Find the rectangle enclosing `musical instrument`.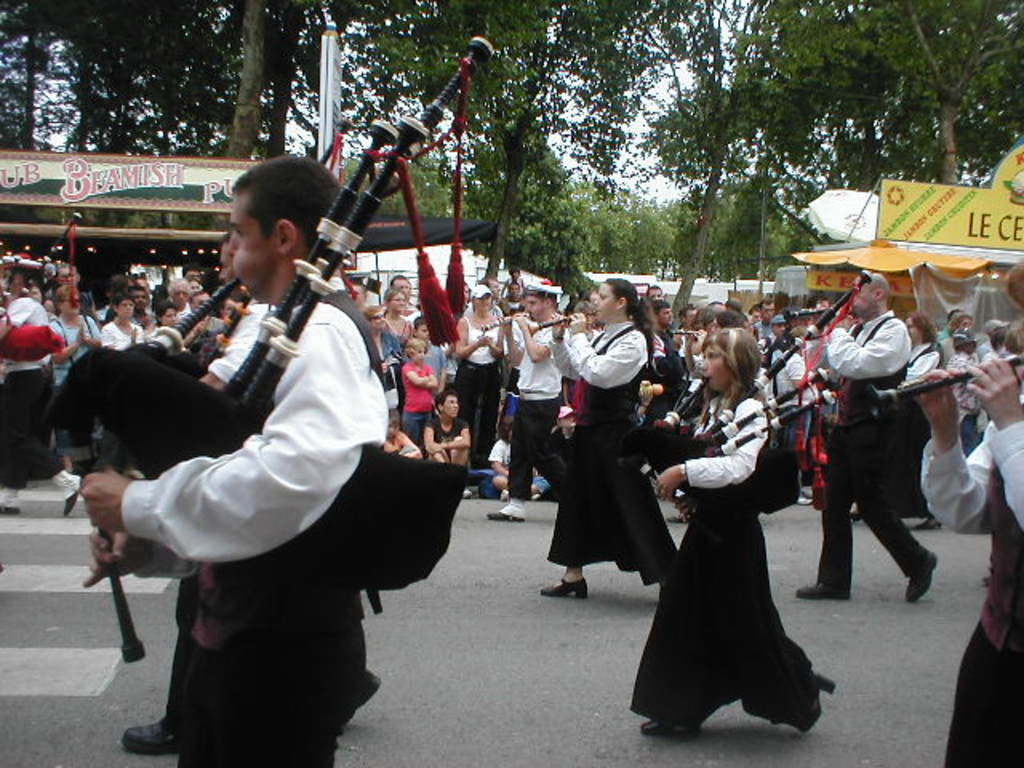
{"x1": 470, "y1": 309, "x2": 530, "y2": 334}.
